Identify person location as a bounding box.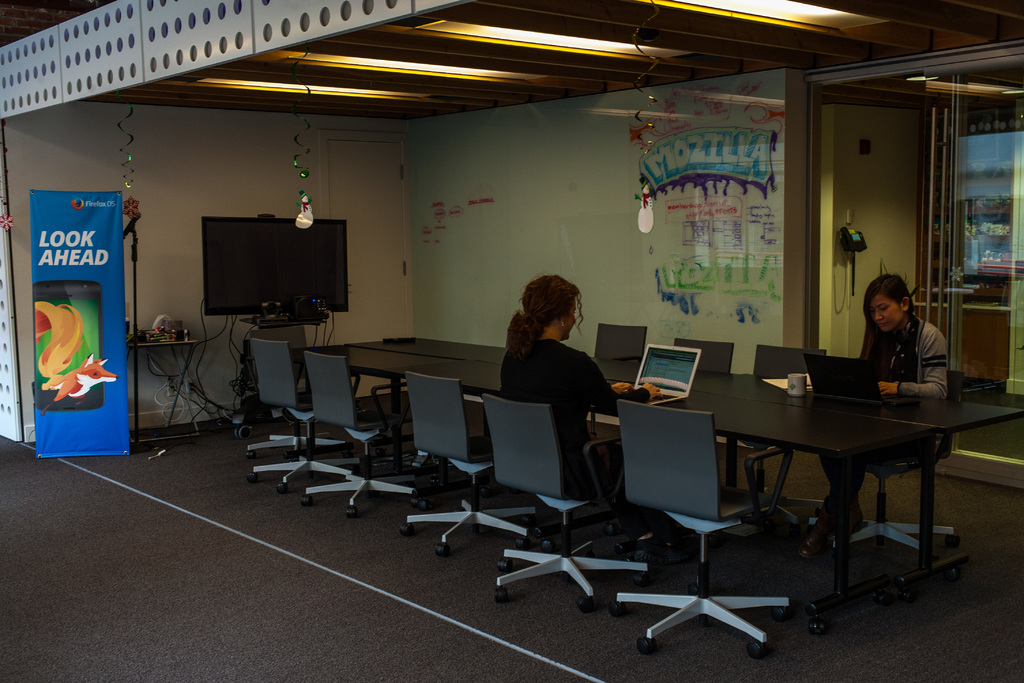
BBox(496, 273, 681, 568).
